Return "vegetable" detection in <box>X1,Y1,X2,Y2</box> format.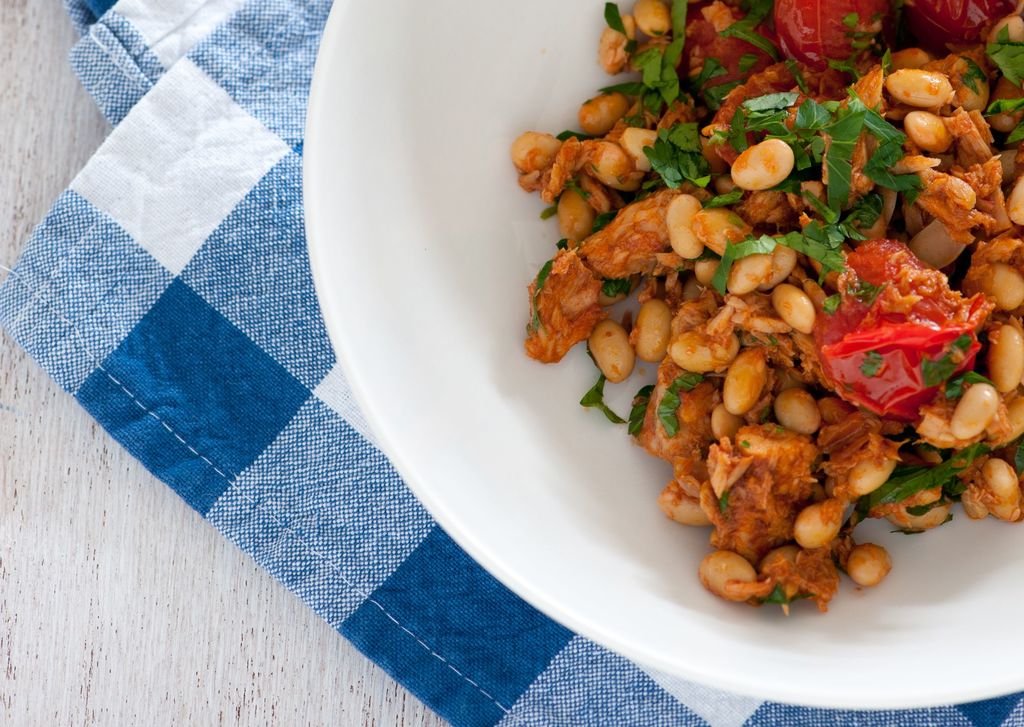
<box>814,239,982,417</box>.
